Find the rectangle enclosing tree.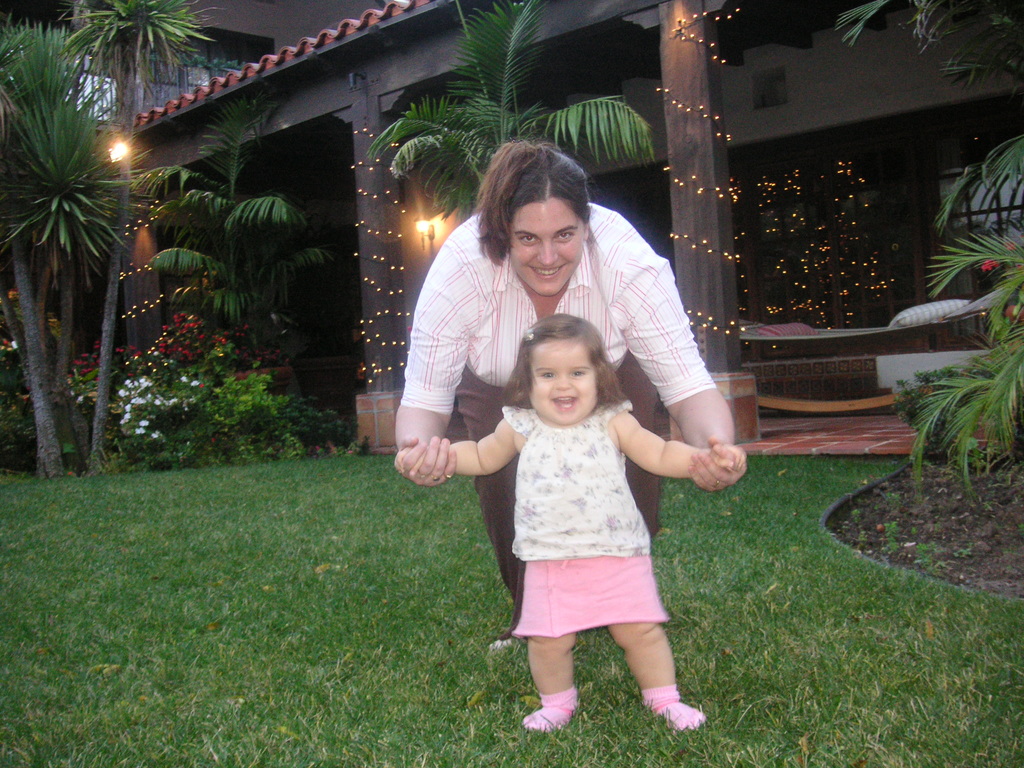
[left=366, top=0, right=657, bottom=218].
